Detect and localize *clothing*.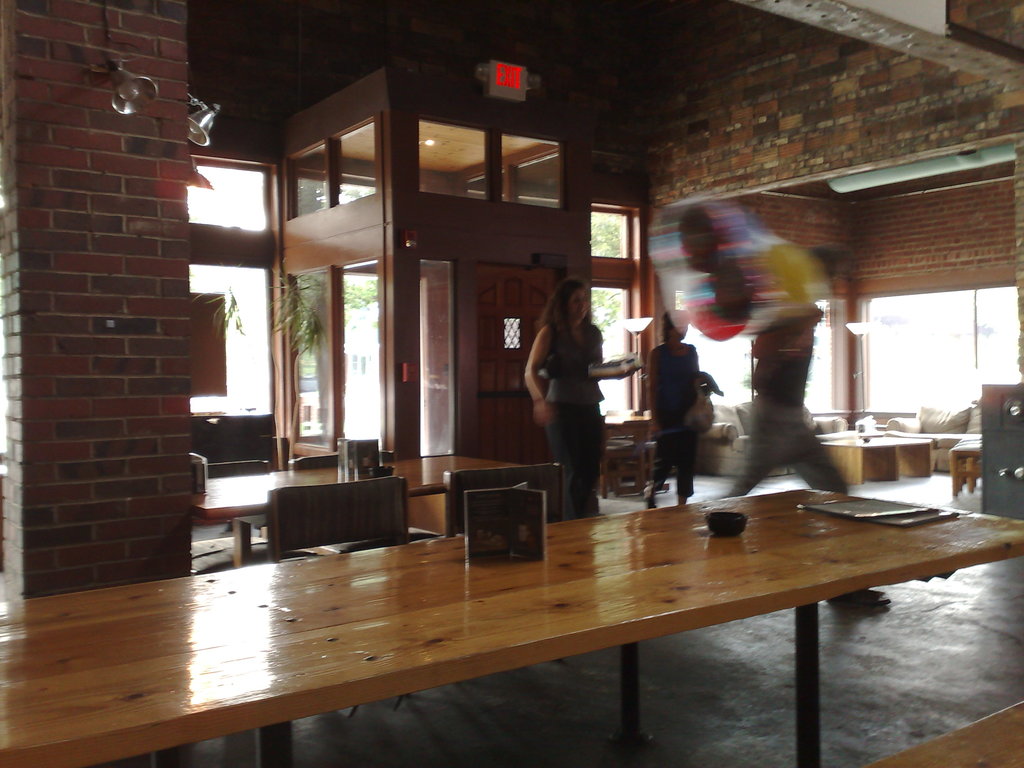
Localized at <box>652,325,718,494</box>.
